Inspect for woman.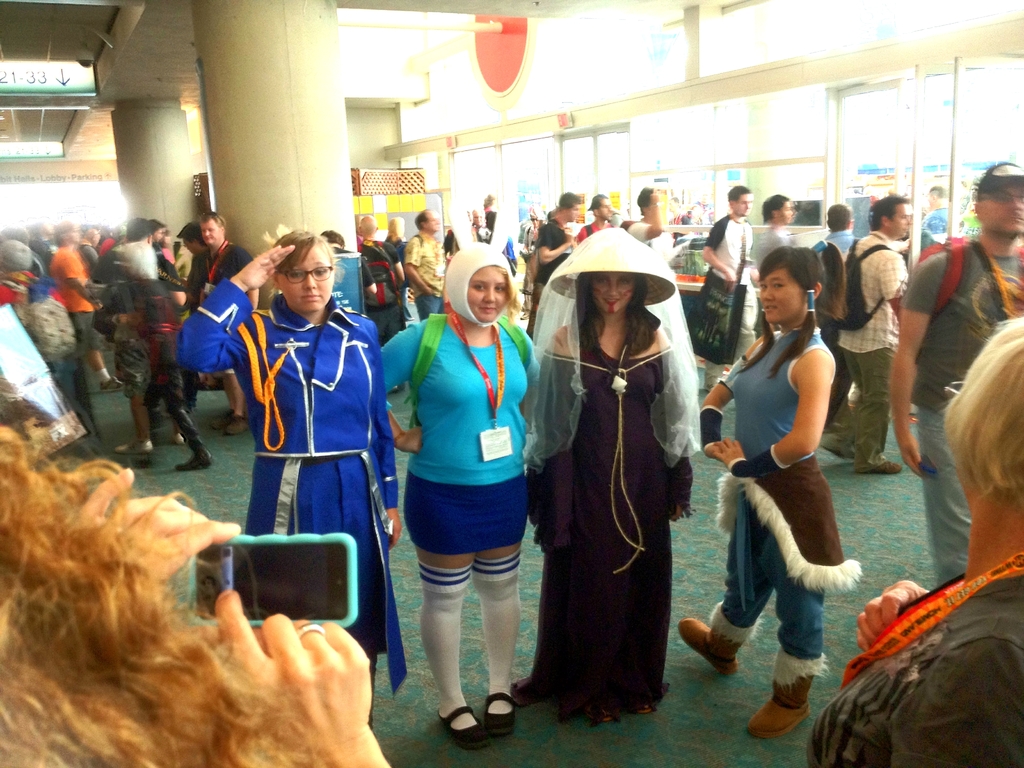
Inspection: detection(0, 419, 396, 767).
